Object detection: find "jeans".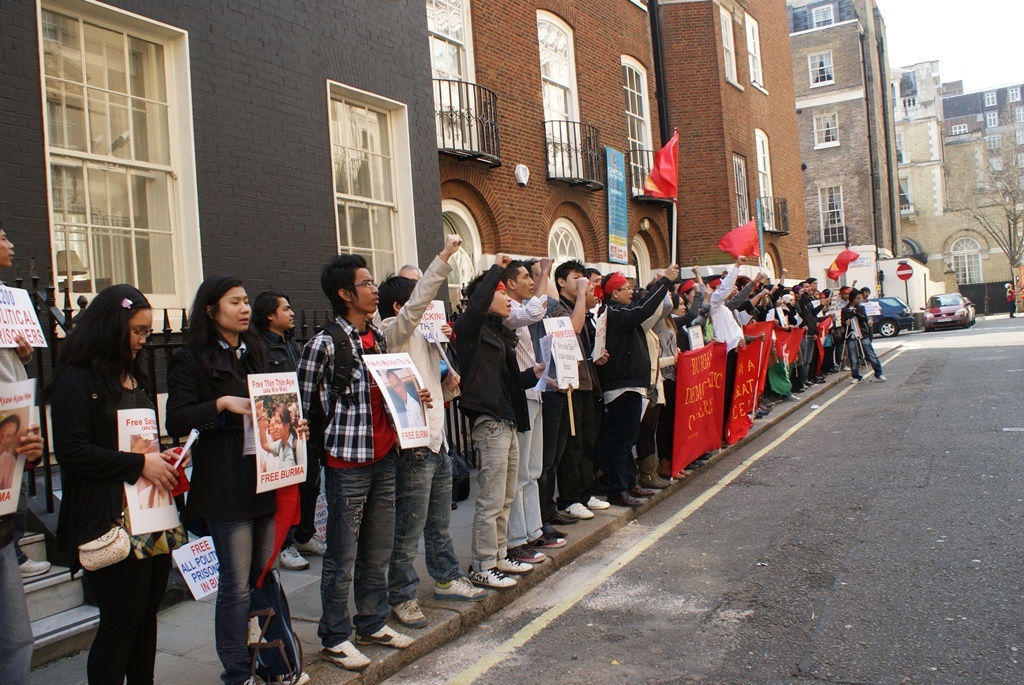
(left=843, top=337, right=889, bottom=377).
